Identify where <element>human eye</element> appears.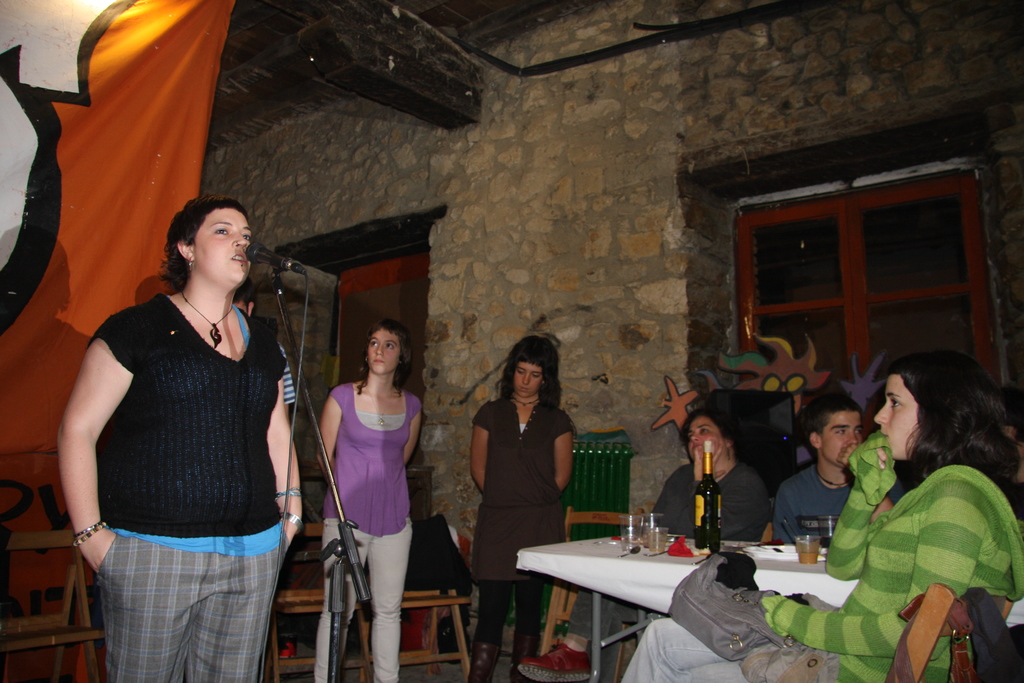
Appears at [x1=211, y1=222, x2=230, y2=236].
